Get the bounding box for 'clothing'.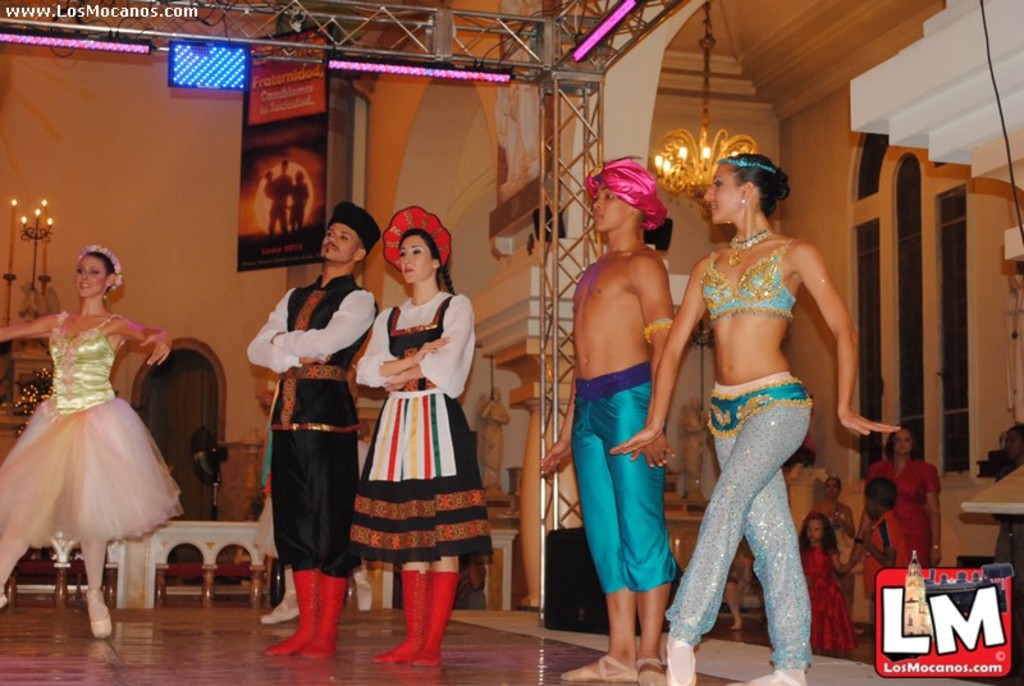
{"x1": 860, "y1": 512, "x2": 902, "y2": 590}.
